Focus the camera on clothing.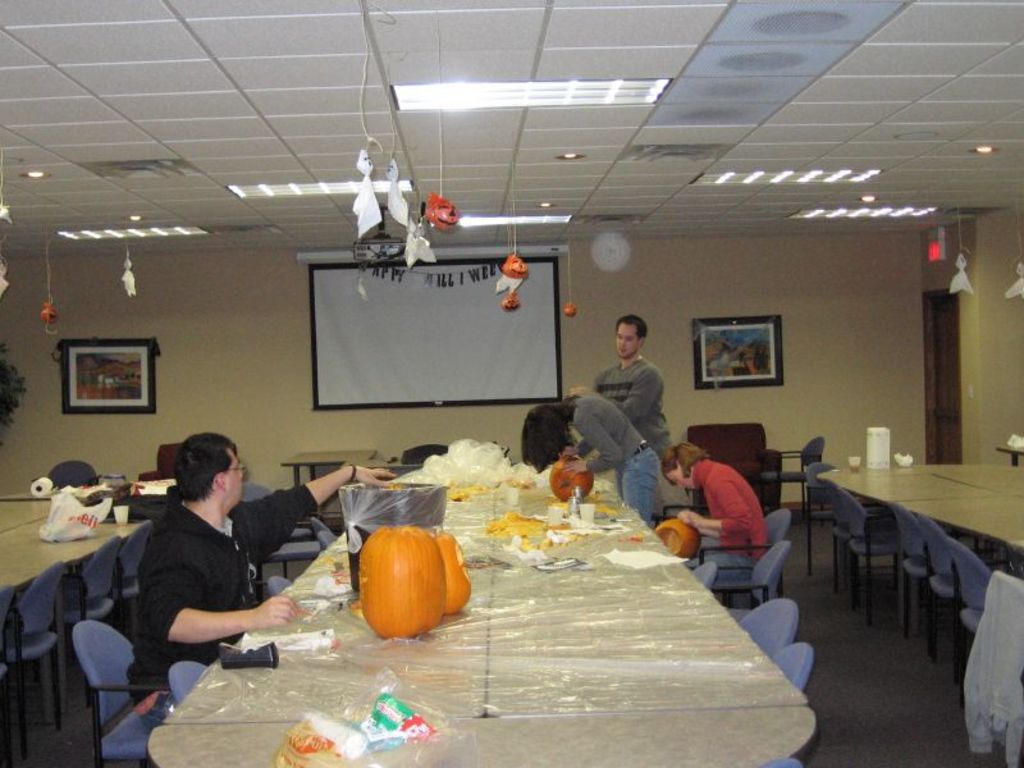
Focus region: 591, 356, 673, 463.
